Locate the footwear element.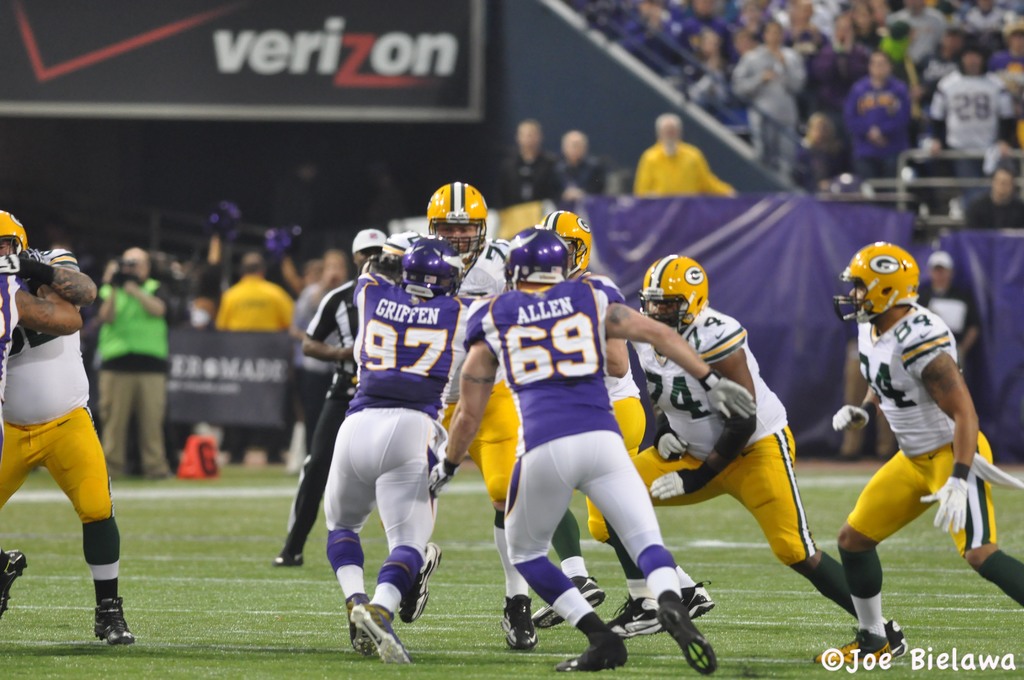
Element bbox: rect(884, 623, 910, 654).
